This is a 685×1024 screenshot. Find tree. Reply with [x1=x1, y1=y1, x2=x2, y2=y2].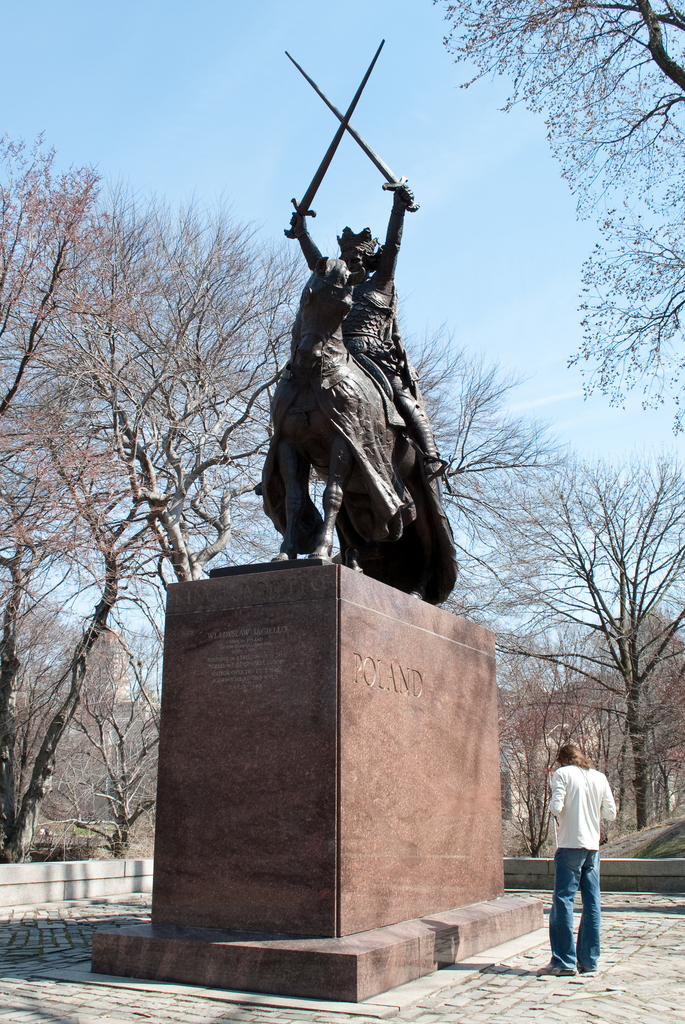
[x1=393, y1=323, x2=590, y2=632].
